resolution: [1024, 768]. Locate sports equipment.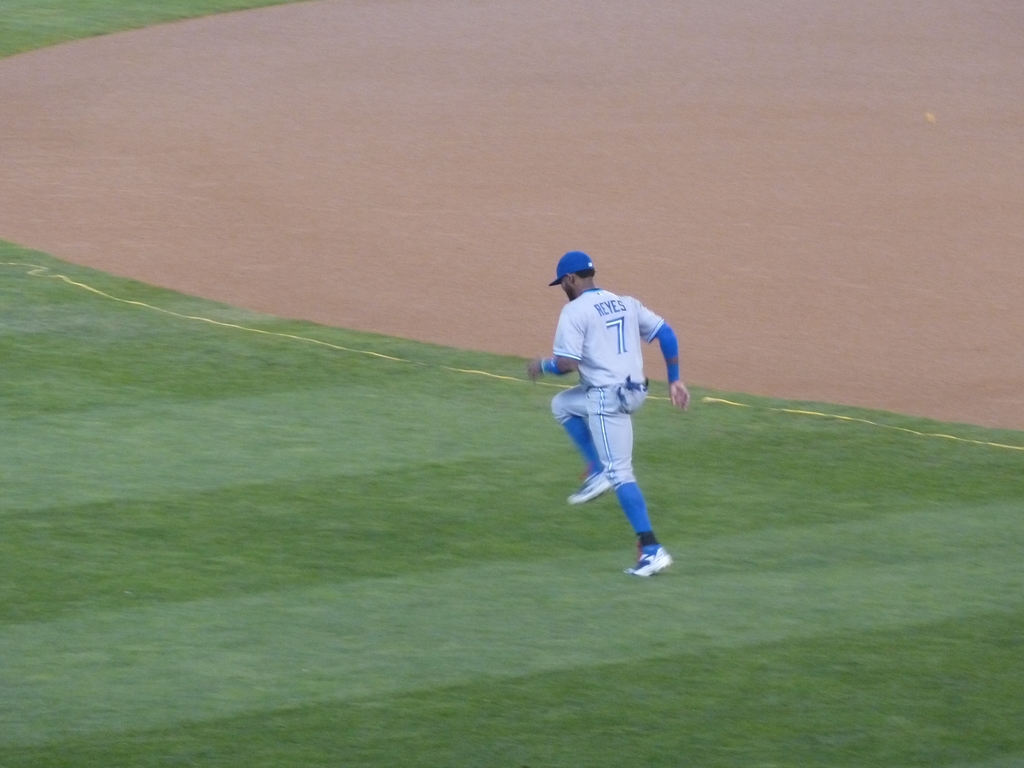
(x1=568, y1=468, x2=612, y2=509).
